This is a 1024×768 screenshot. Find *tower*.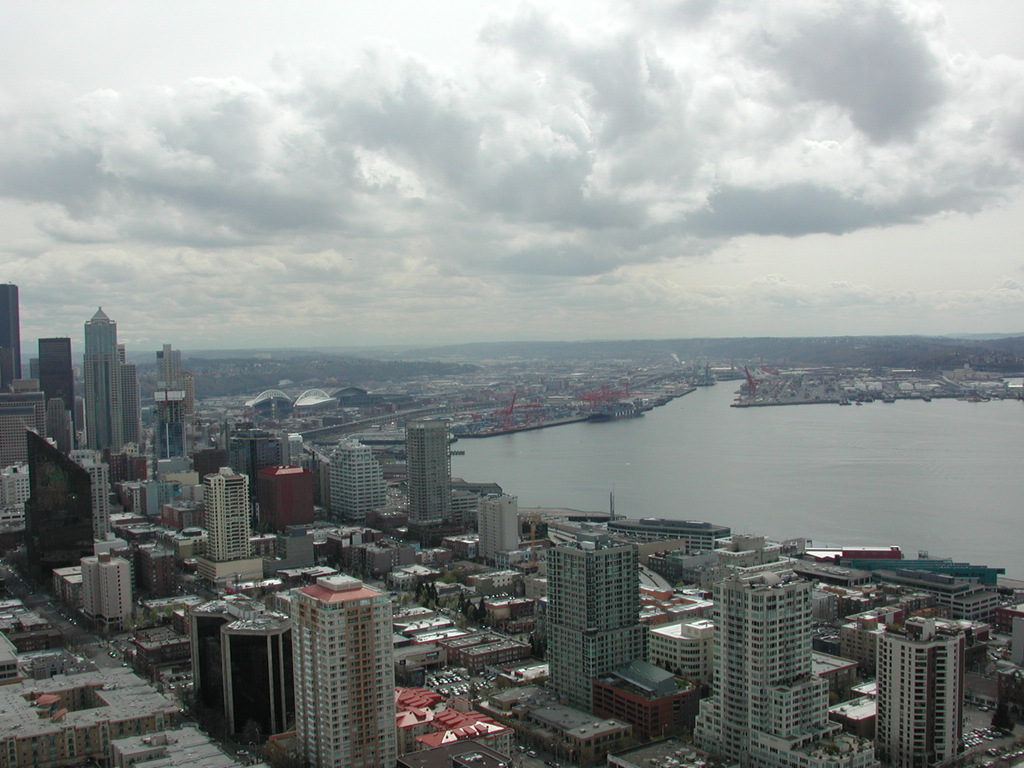
Bounding box: pyautogui.locateOnScreen(42, 332, 77, 442).
